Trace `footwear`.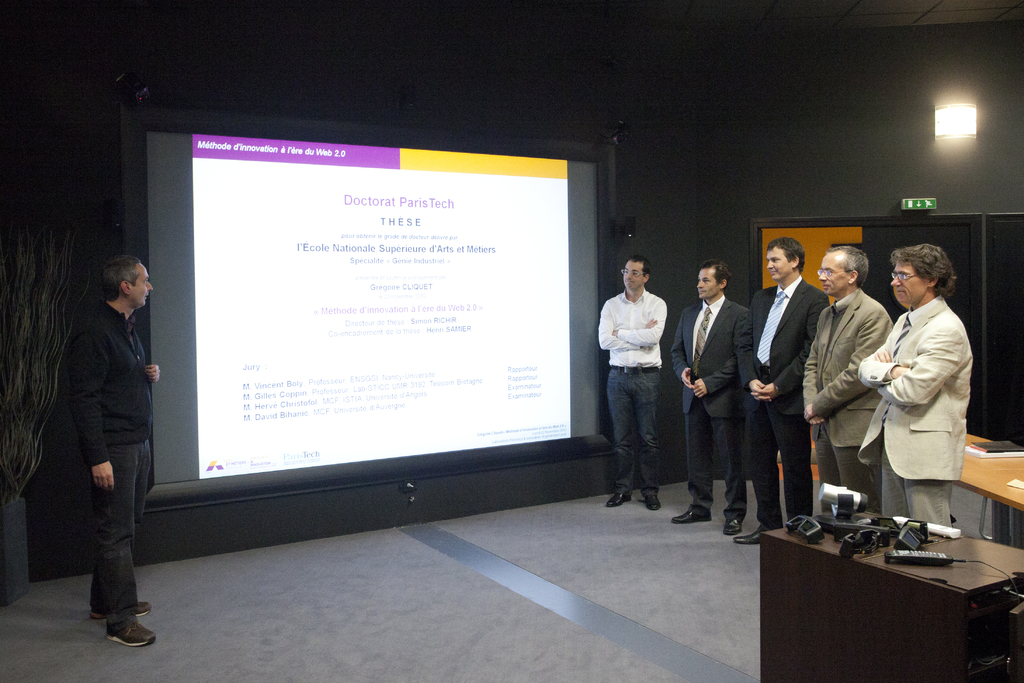
Traced to (604,492,631,508).
